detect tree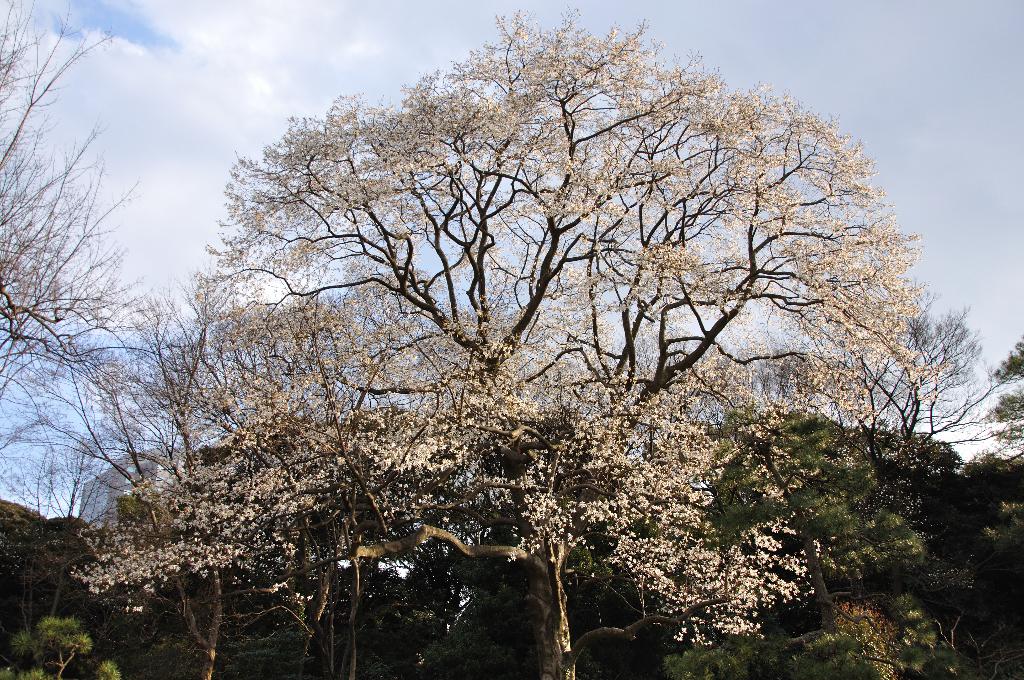
182 0 932 439
